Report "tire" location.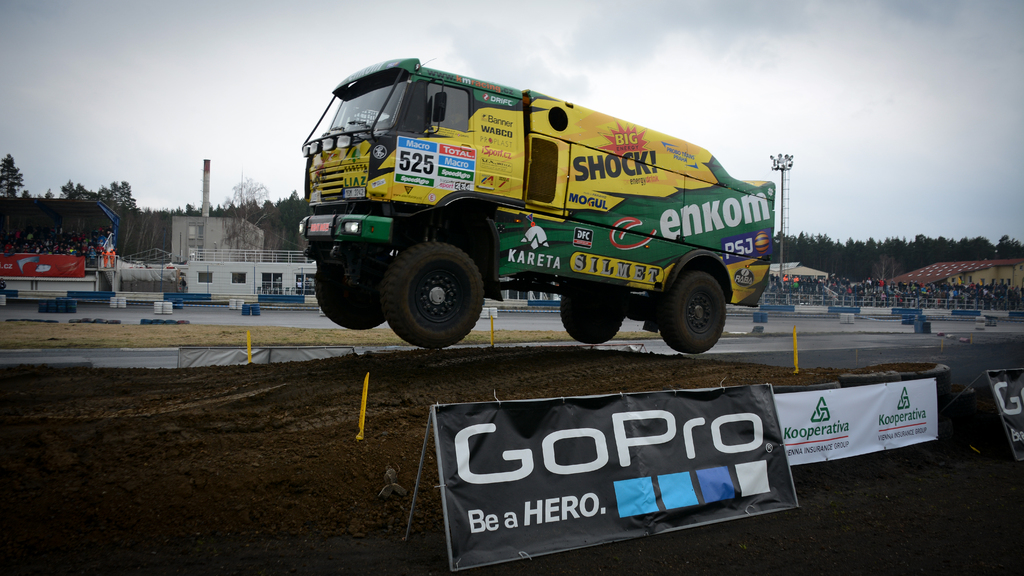
Report: [left=387, top=244, right=490, bottom=352].
